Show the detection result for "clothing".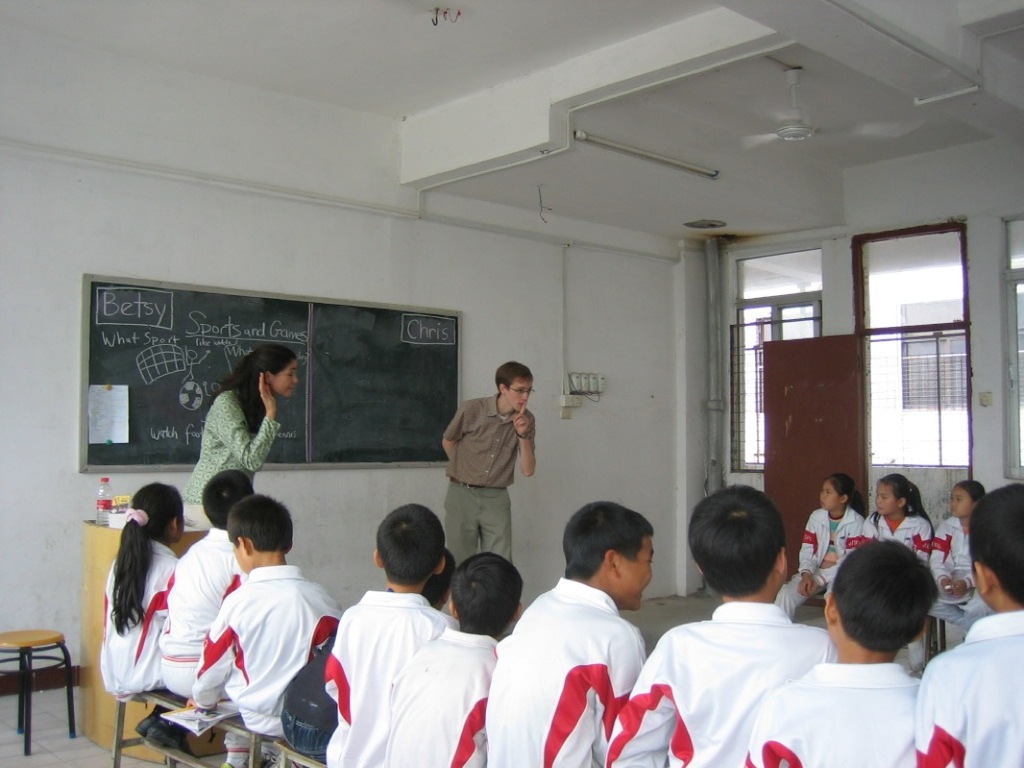
[left=157, top=529, right=252, bottom=697].
